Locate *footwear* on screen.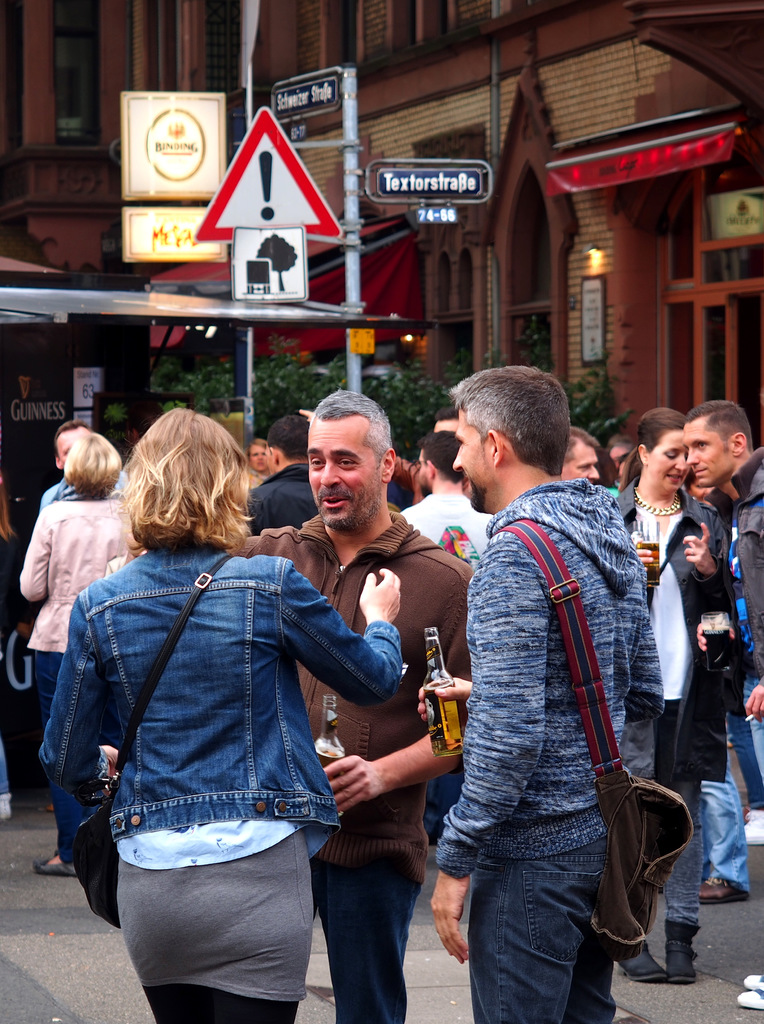
On screen at detection(735, 988, 762, 1016).
